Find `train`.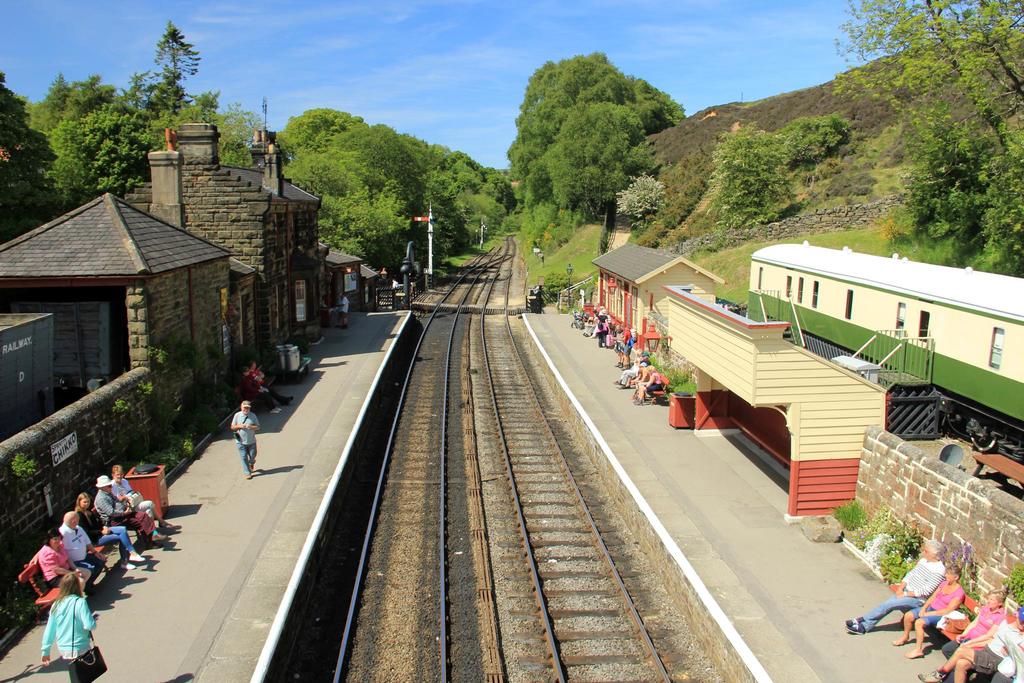
(746, 241, 1023, 463).
